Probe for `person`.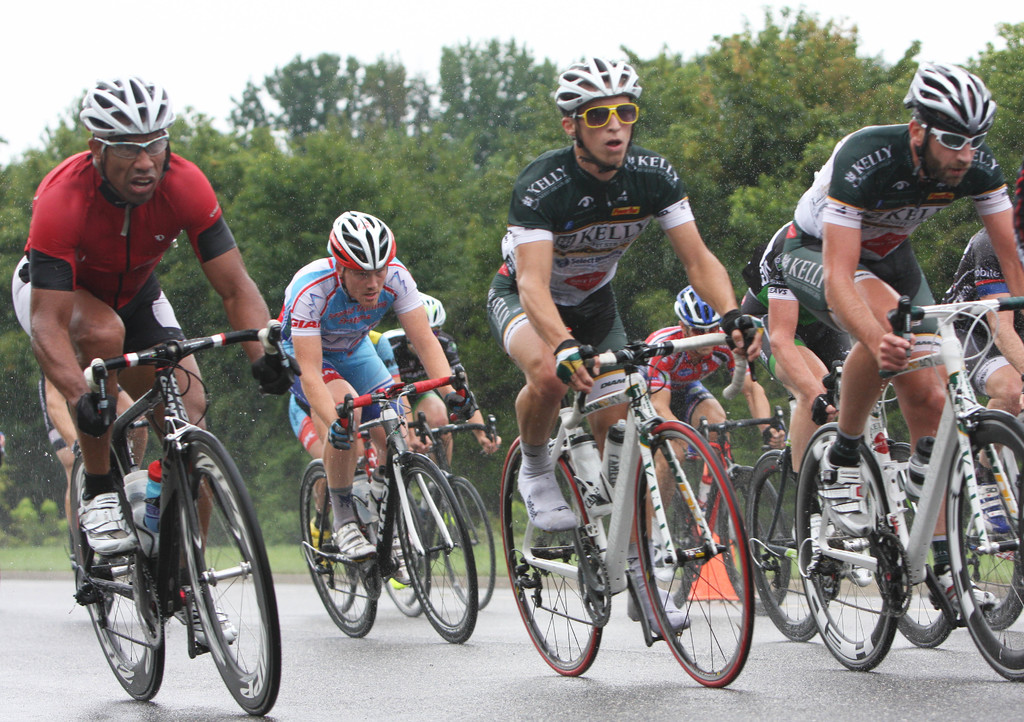
Probe result: [310,289,494,577].
